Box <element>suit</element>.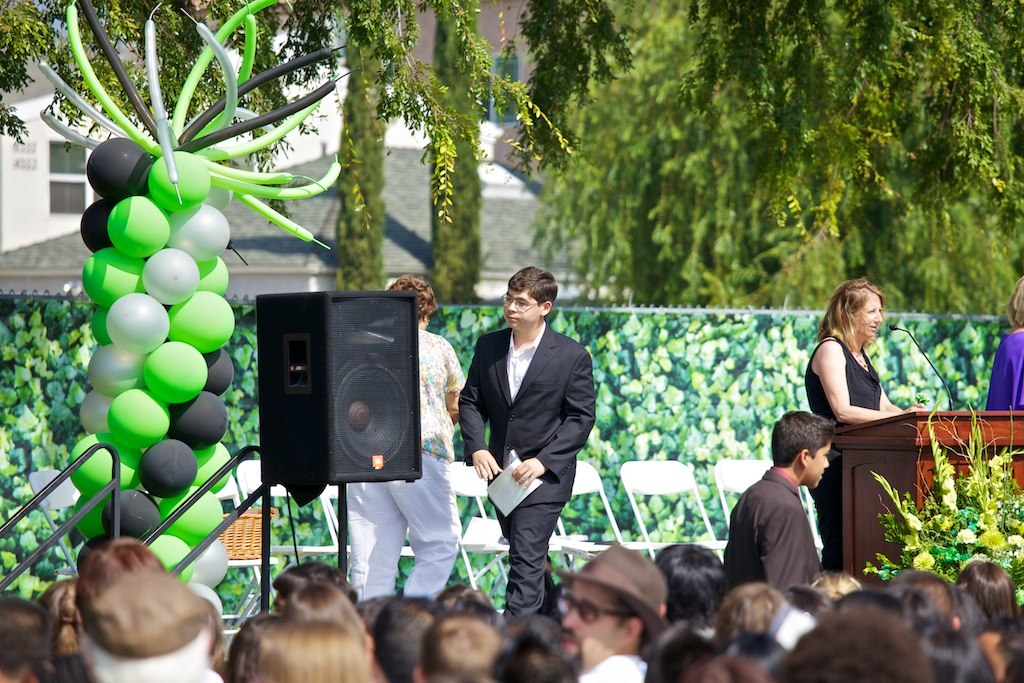
(445, 291, 568, 613).
